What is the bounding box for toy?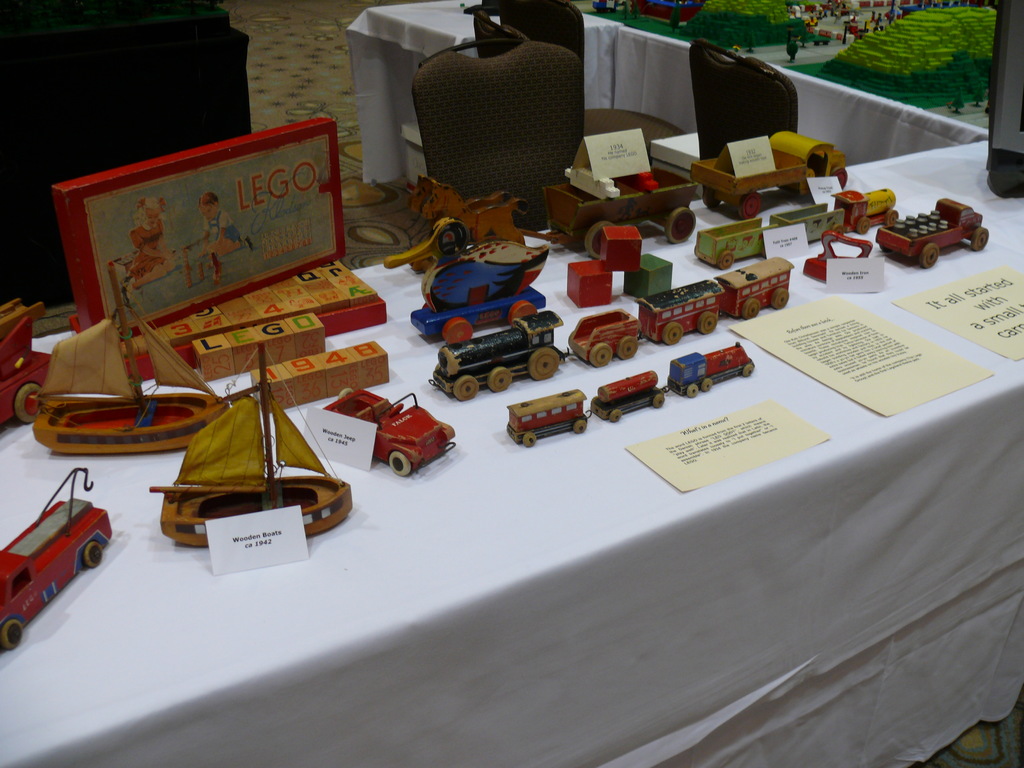
rect(591, 365, 663, 425).
